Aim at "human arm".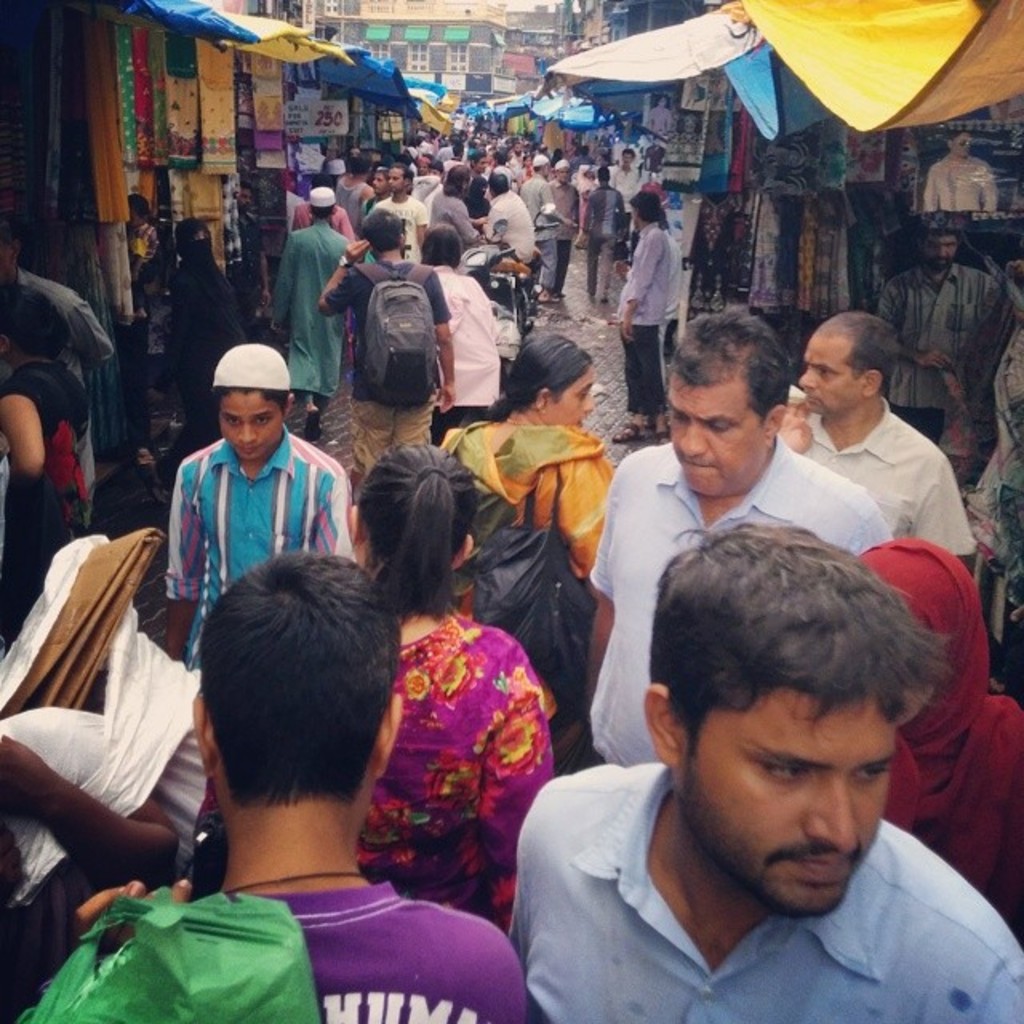
Aimed at <box>446,197,477,248</box>.
